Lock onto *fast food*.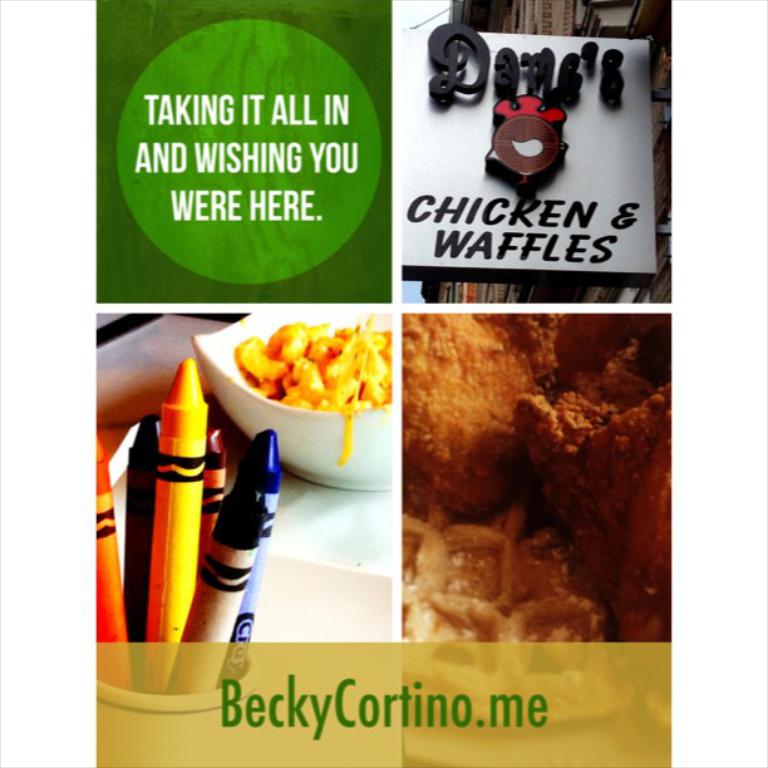
Locked: x1=232, y1=317, x2=390, y2=466.
